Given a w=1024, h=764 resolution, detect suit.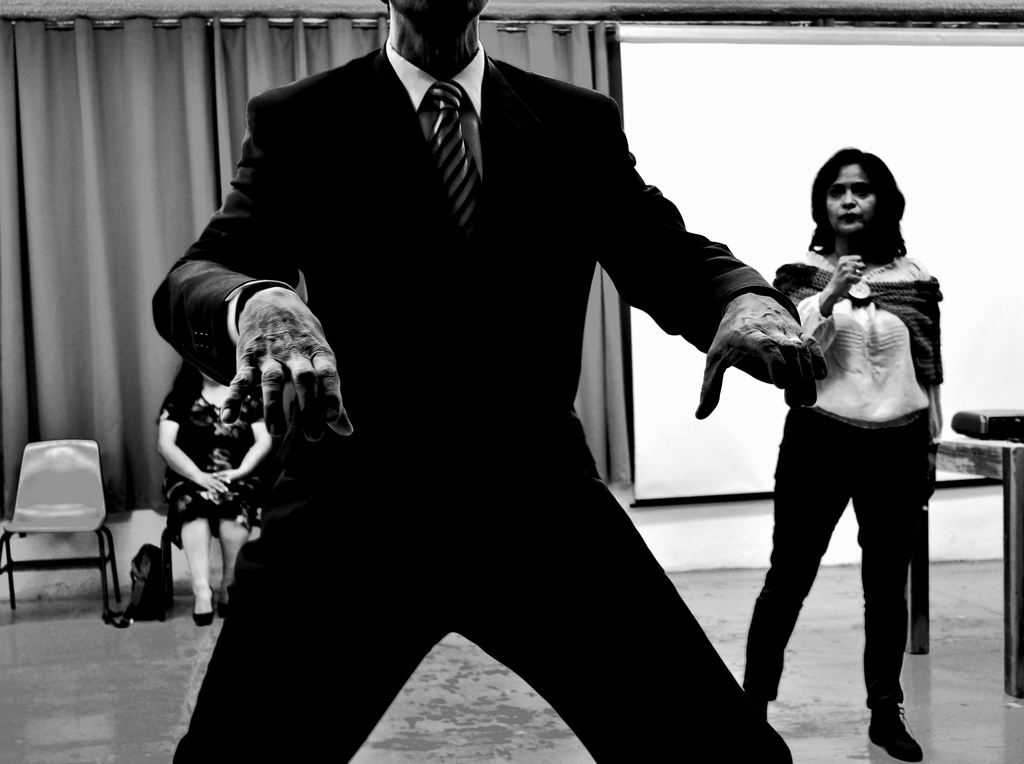
pyautogui.locateOnScreen(191, 17, 820, 729).
